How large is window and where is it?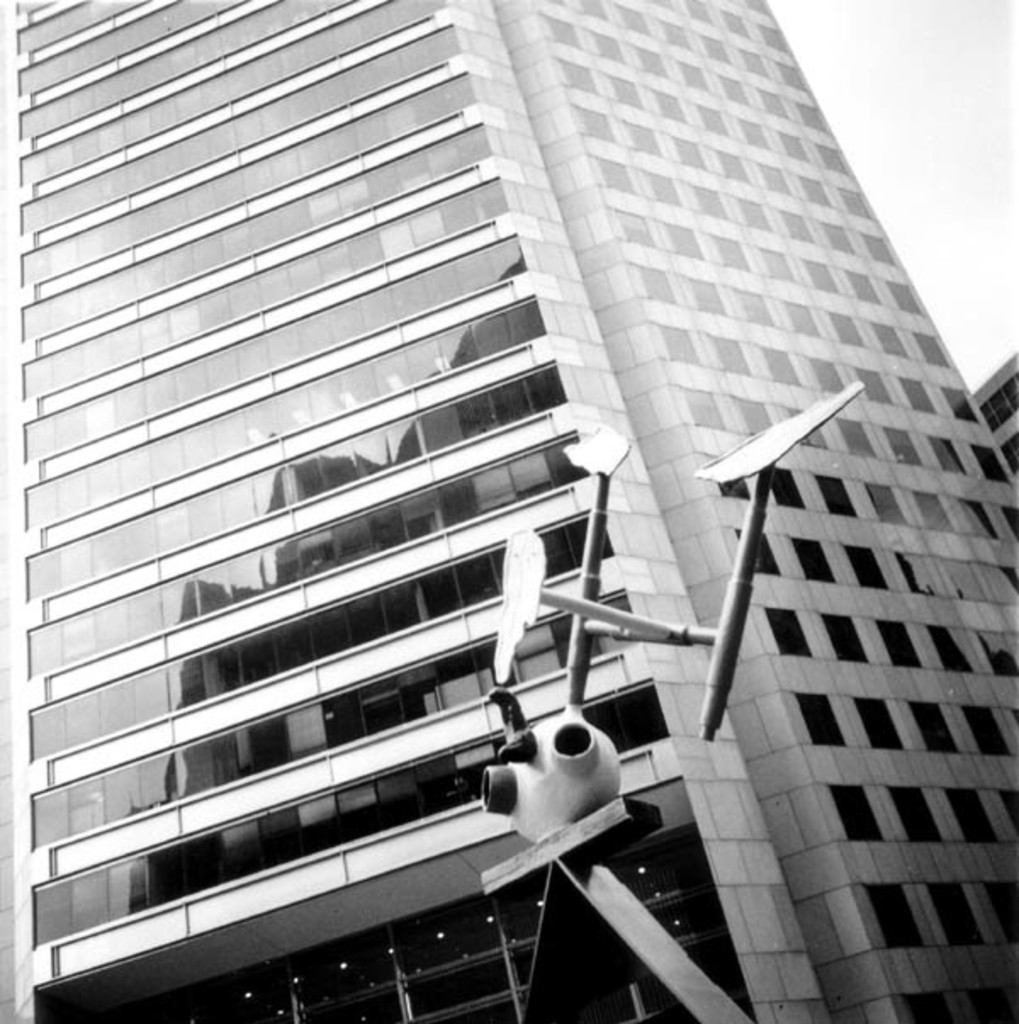
Bounding box: 778:205:814:243.
